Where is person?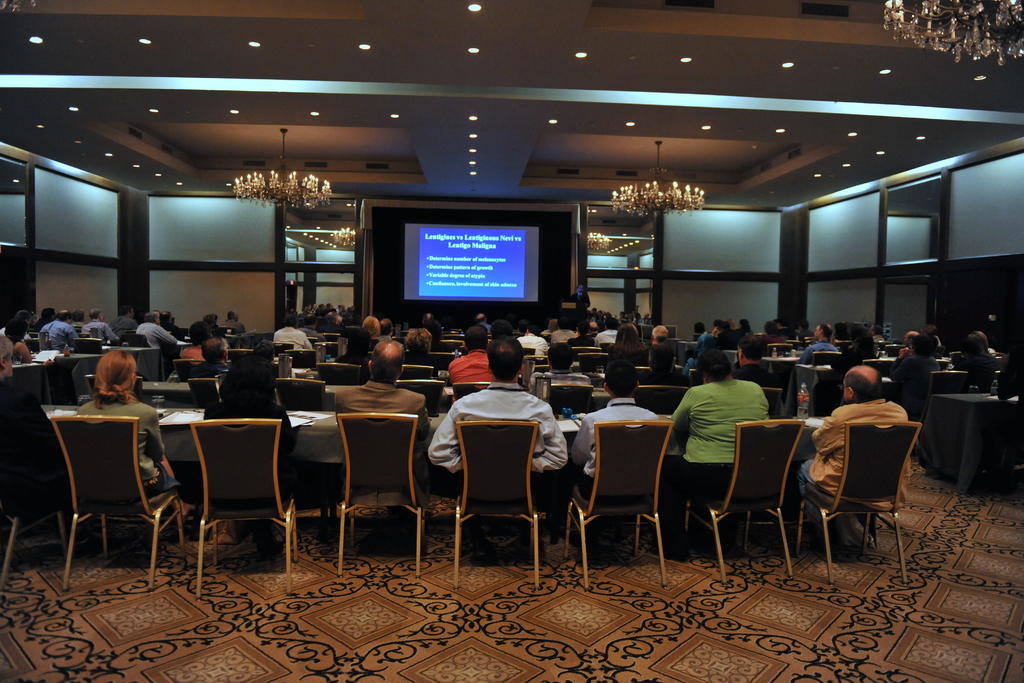
[left=956, top=331, right=1009, bottom=395].
